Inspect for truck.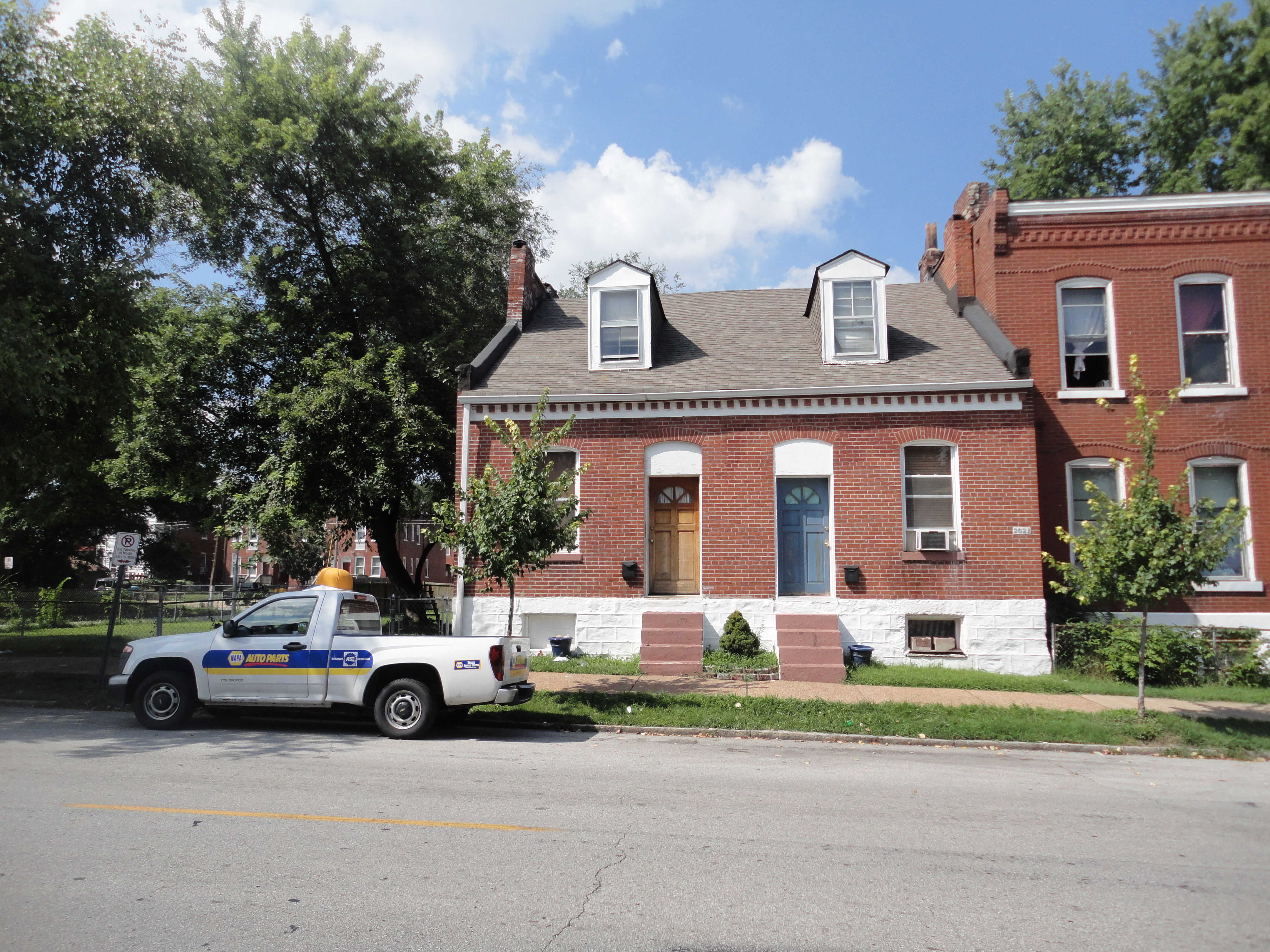
Inspection: (36,175,154,217).
